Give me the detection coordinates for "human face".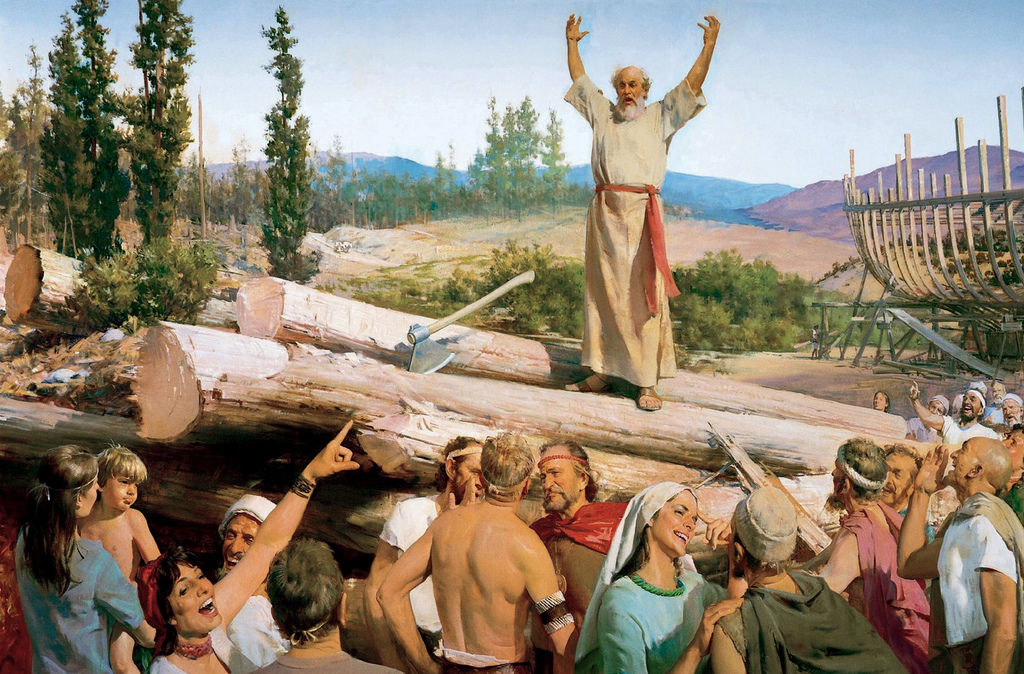
820,461,842,509.
